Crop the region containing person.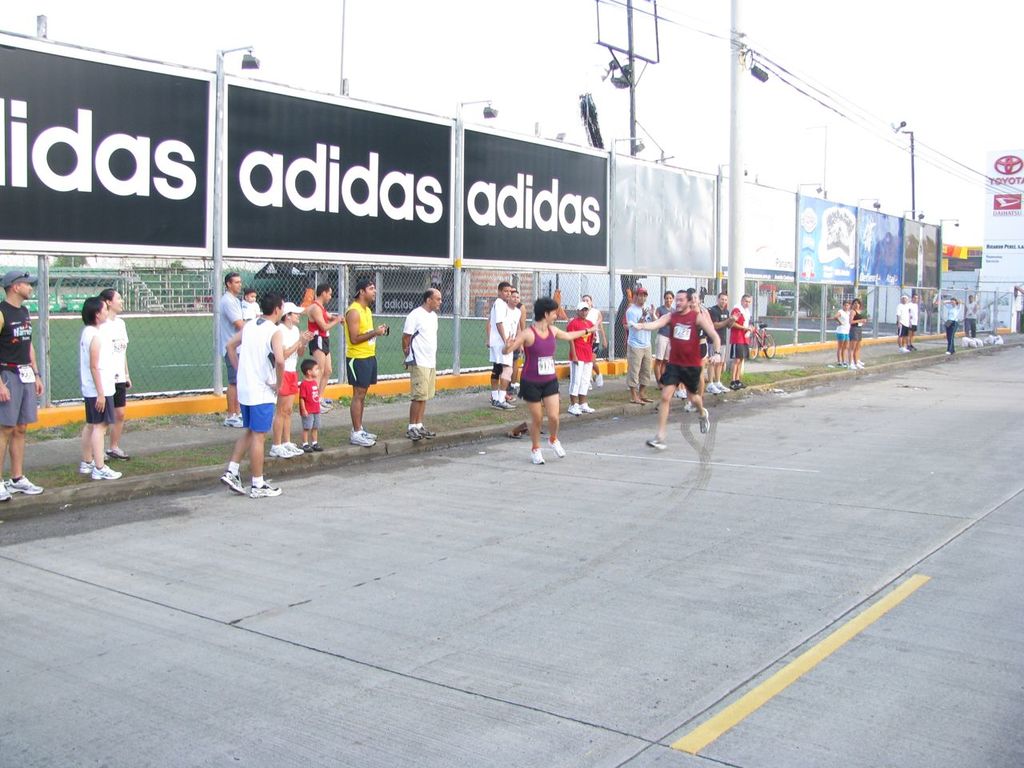
Crop region: <box>223,298,286,499</box>.
